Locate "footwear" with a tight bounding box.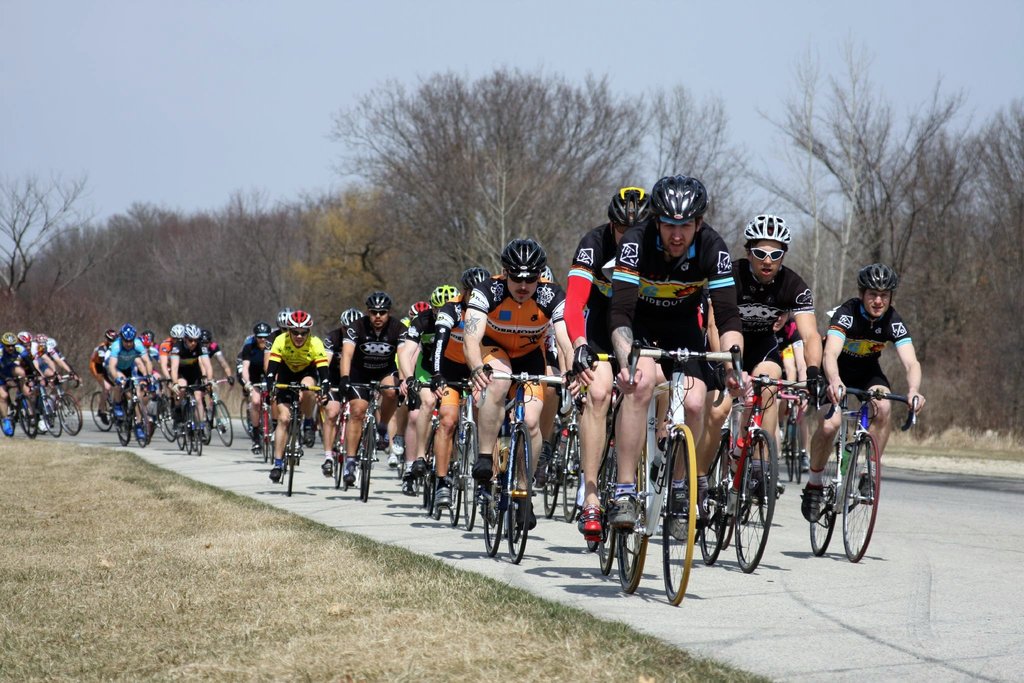
bbox=[669, 496, 687, 543].
